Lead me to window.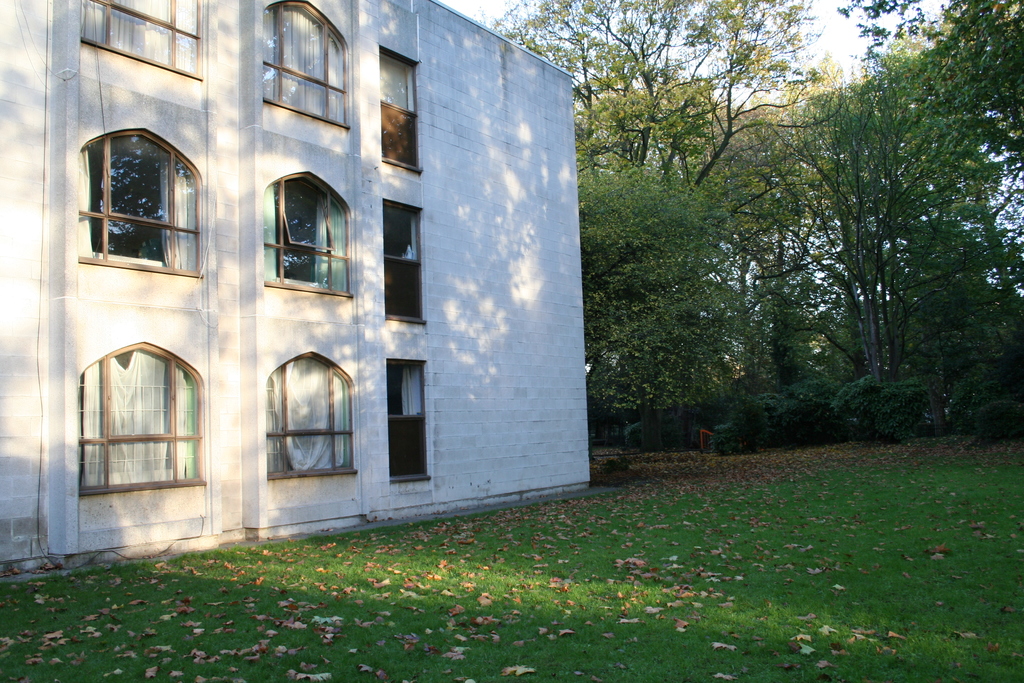
Lead to 383,358,426,486.
